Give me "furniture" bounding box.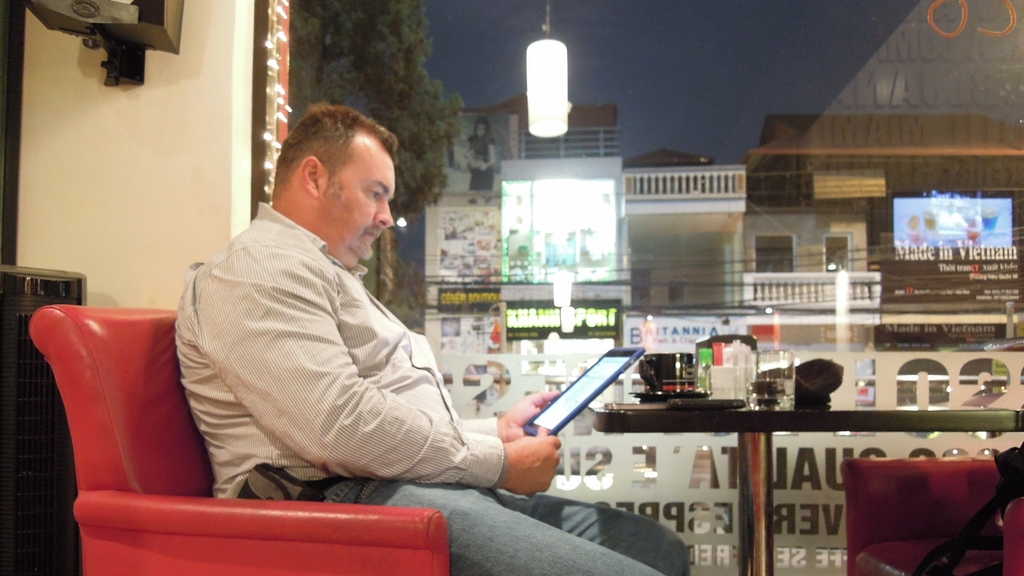
[x1=26, y1=298, x2=443, y2=575].
